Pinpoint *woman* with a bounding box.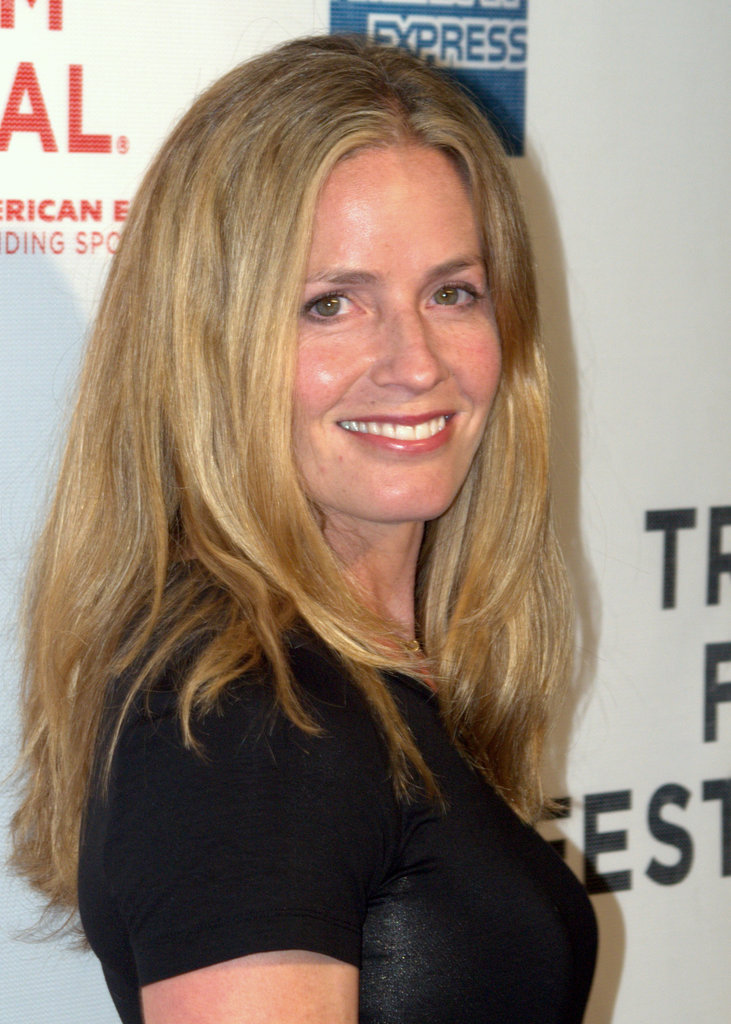
left=8, top=33, right=641, bottom=1012.
